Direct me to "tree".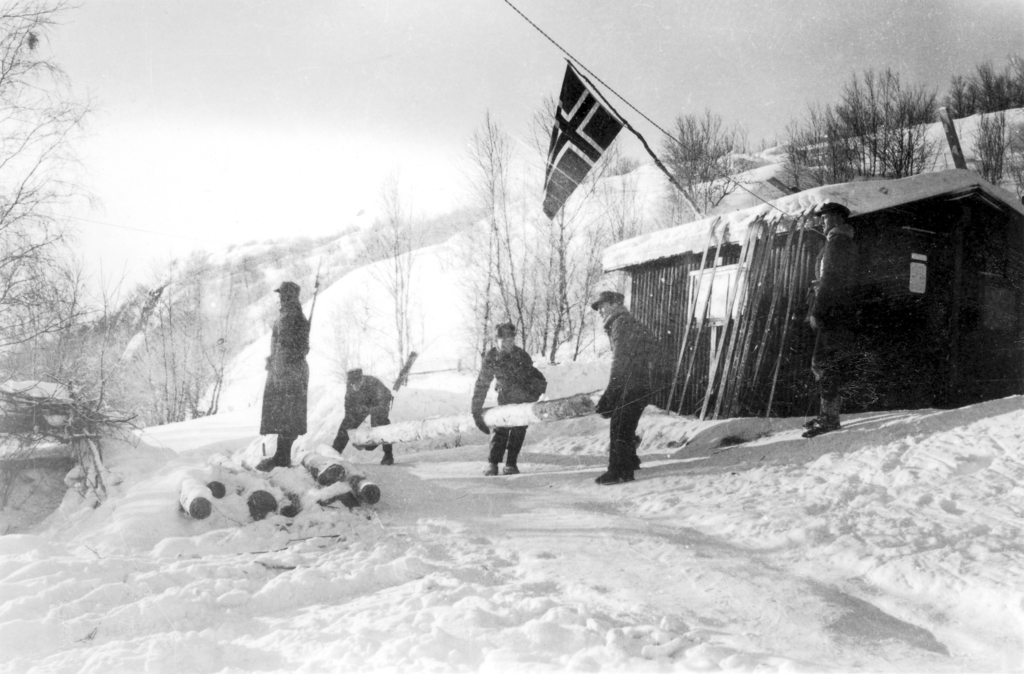
Direction: [left=109, top=261, right=249, bottom=430].
